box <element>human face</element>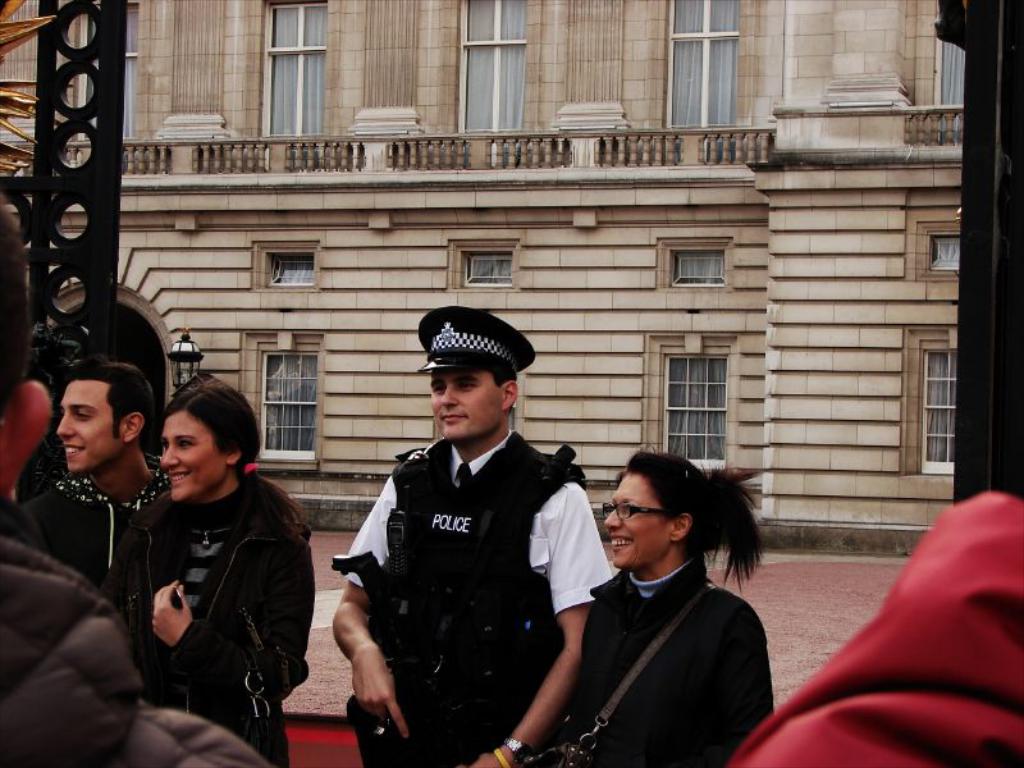
detection(55, 378, 127, 477)
